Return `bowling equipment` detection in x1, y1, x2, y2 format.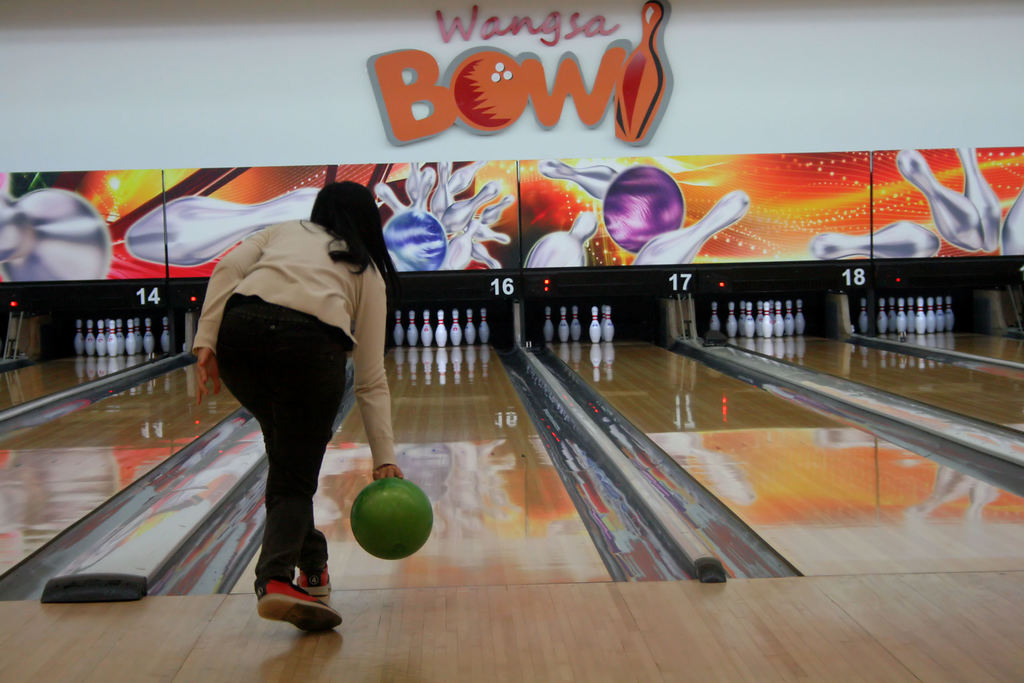
559, 305, 570, 345.
